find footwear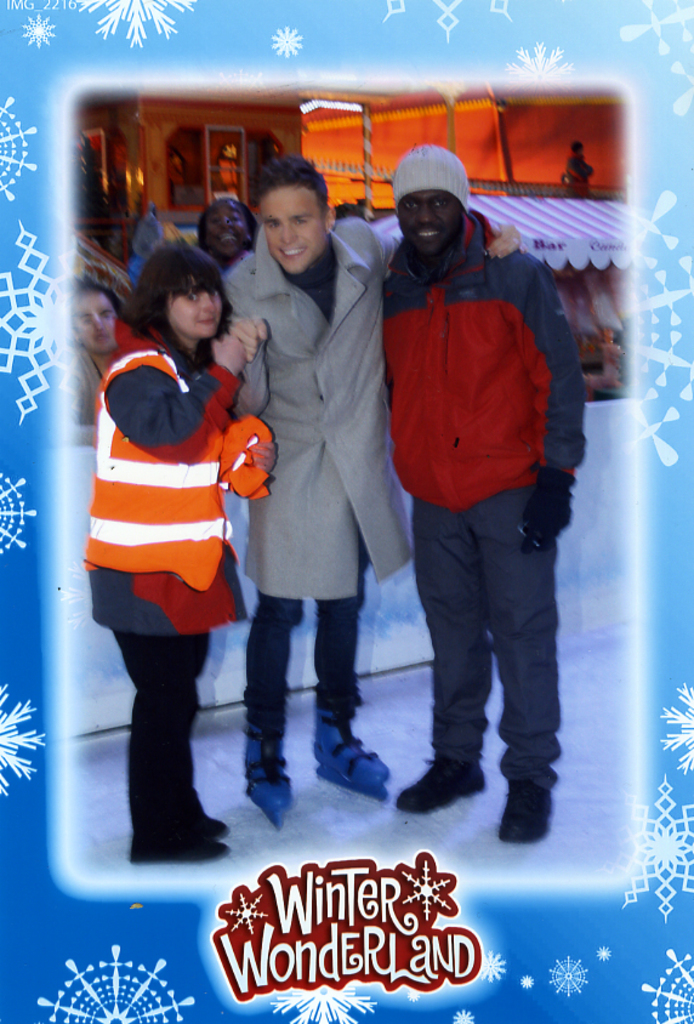
121/826/231/867
